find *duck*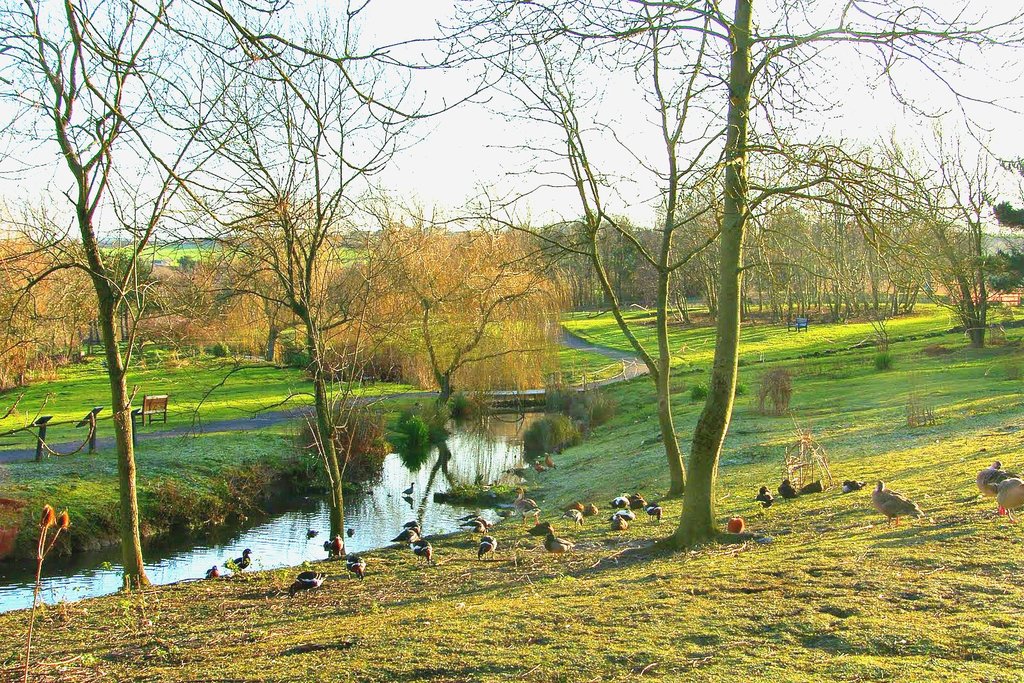
l=541, t=527, r=572, b=556
